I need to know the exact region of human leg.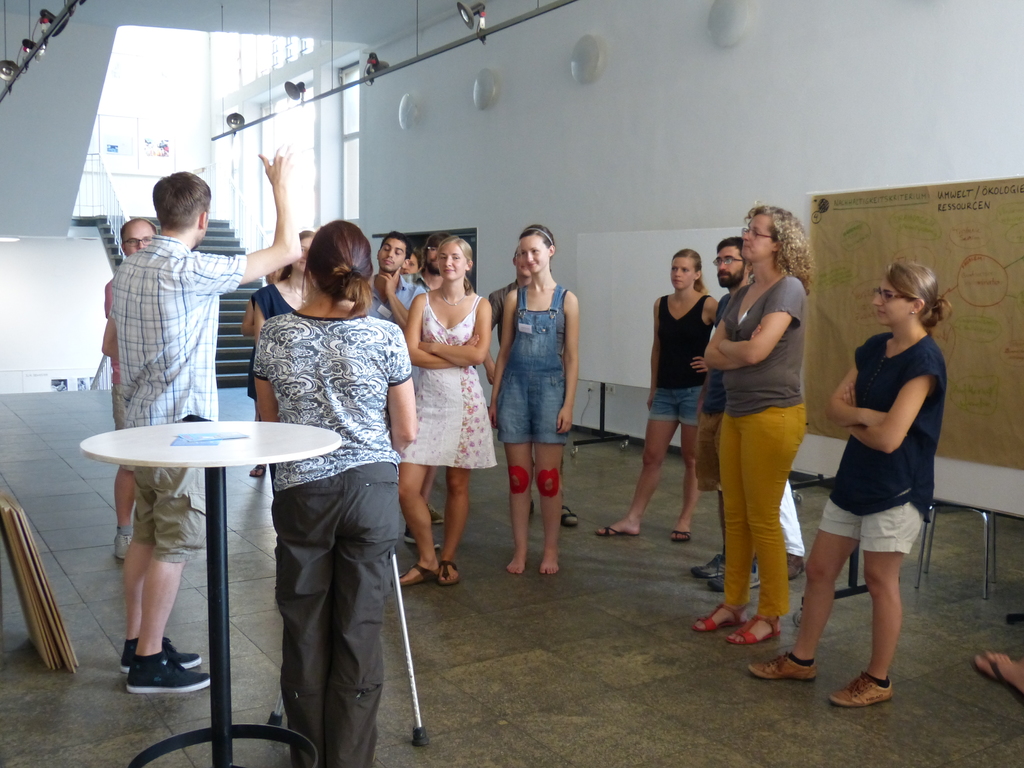
Region: bbox(689, 408, 726, 579).
